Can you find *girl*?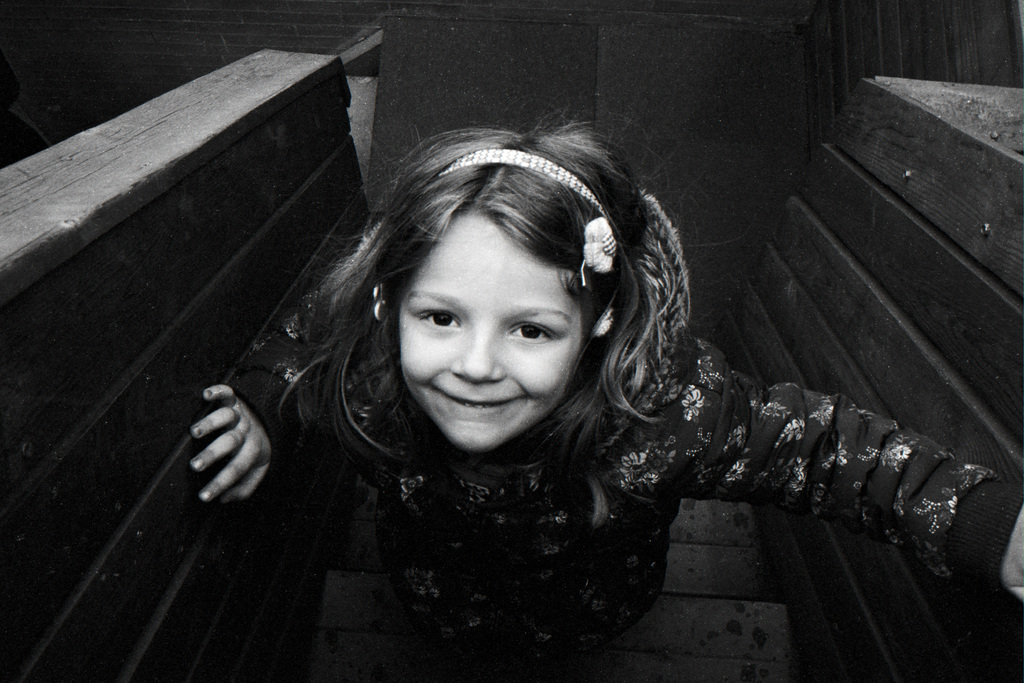
Yes, bounding box: {"x1": 188, "y1": 109, "x2": 1023, "y2": 682}.
